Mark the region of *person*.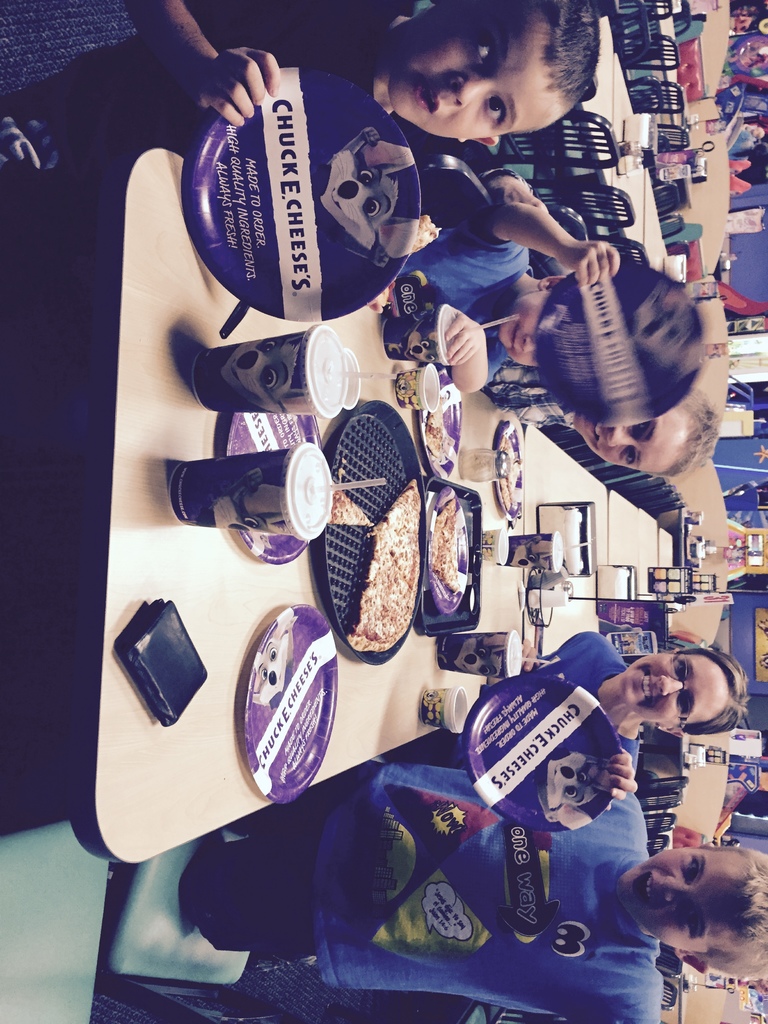
Region: detection(524, 634, 751, 788).
